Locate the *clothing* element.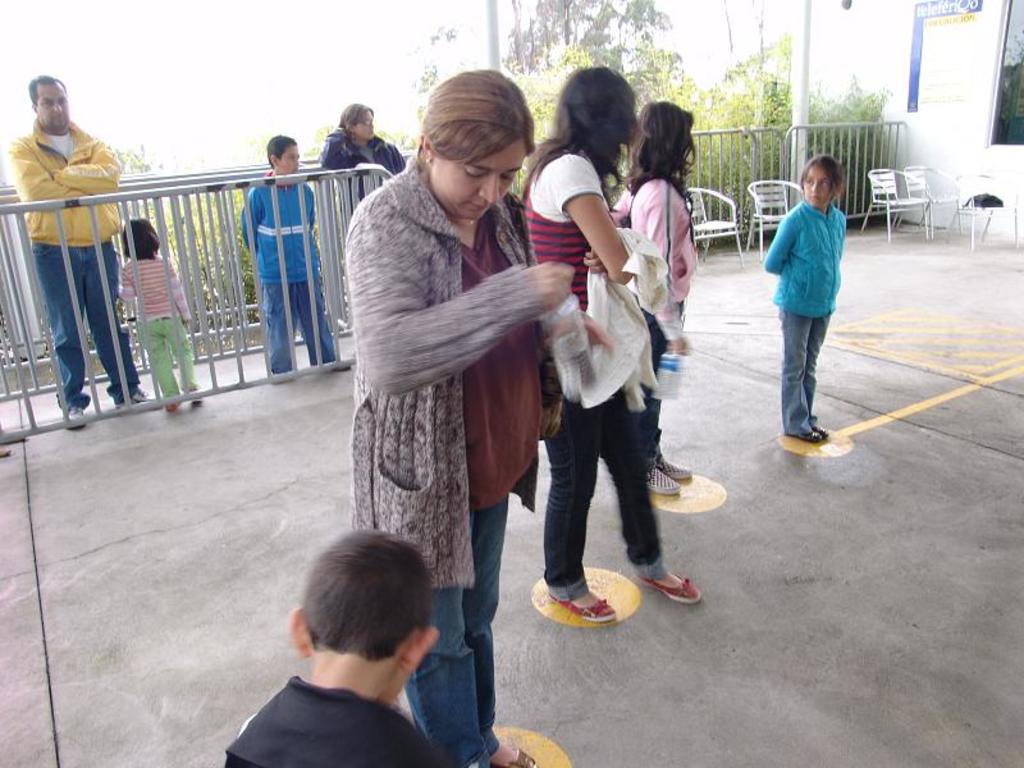
Element bbox: (224,682,447,767).
